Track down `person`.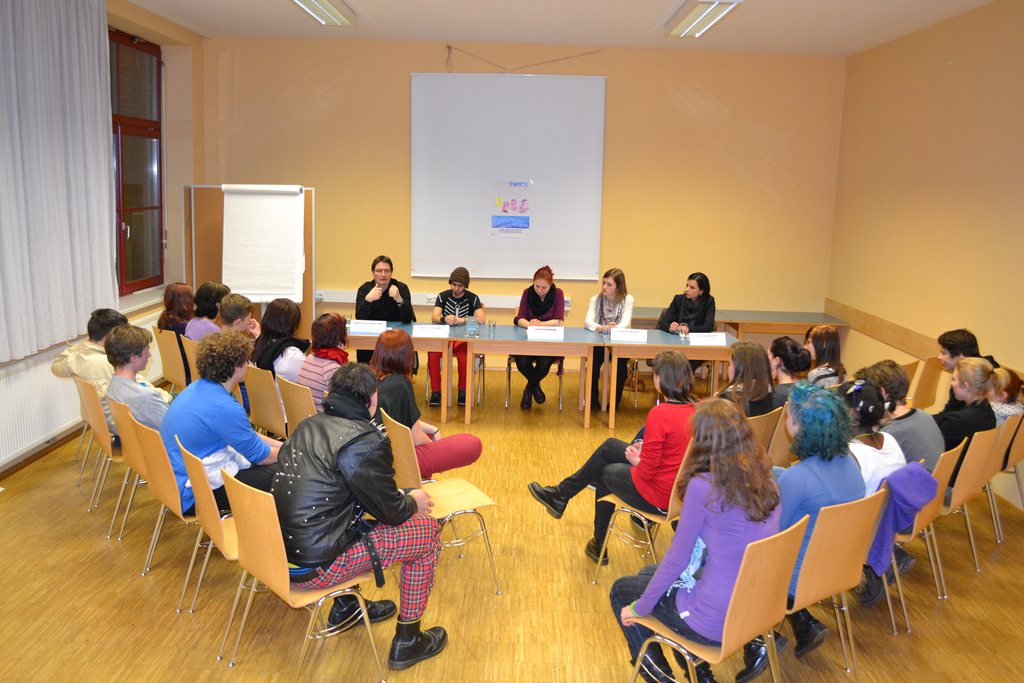
Tracked to bbox=[932, 356, 1002, 456].
